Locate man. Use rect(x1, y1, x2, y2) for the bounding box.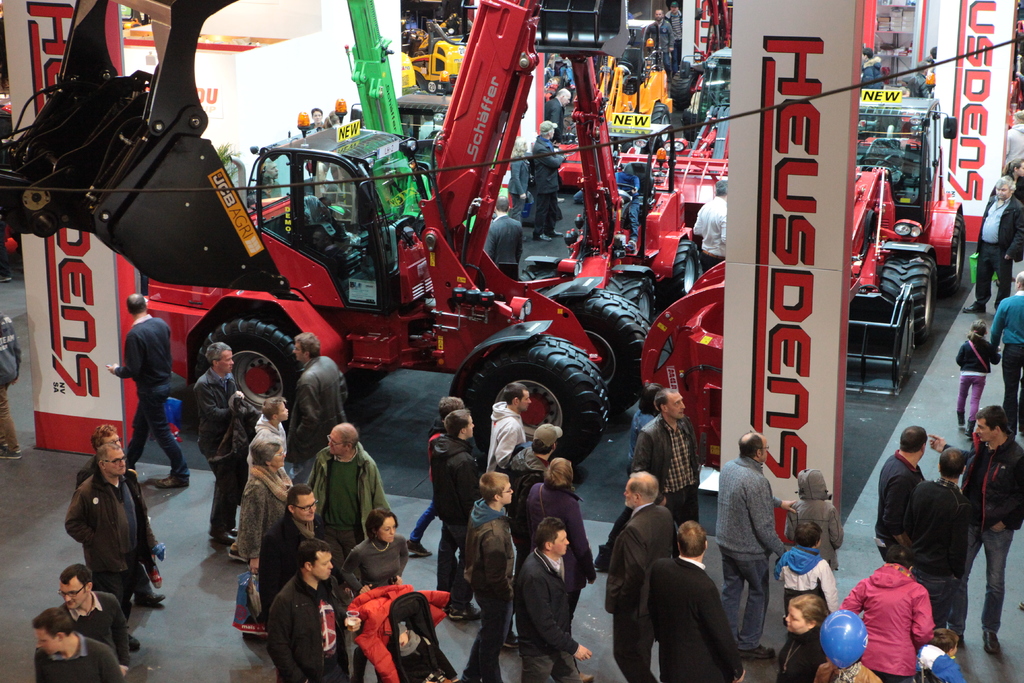
rect(570, 467, 680, 682).
